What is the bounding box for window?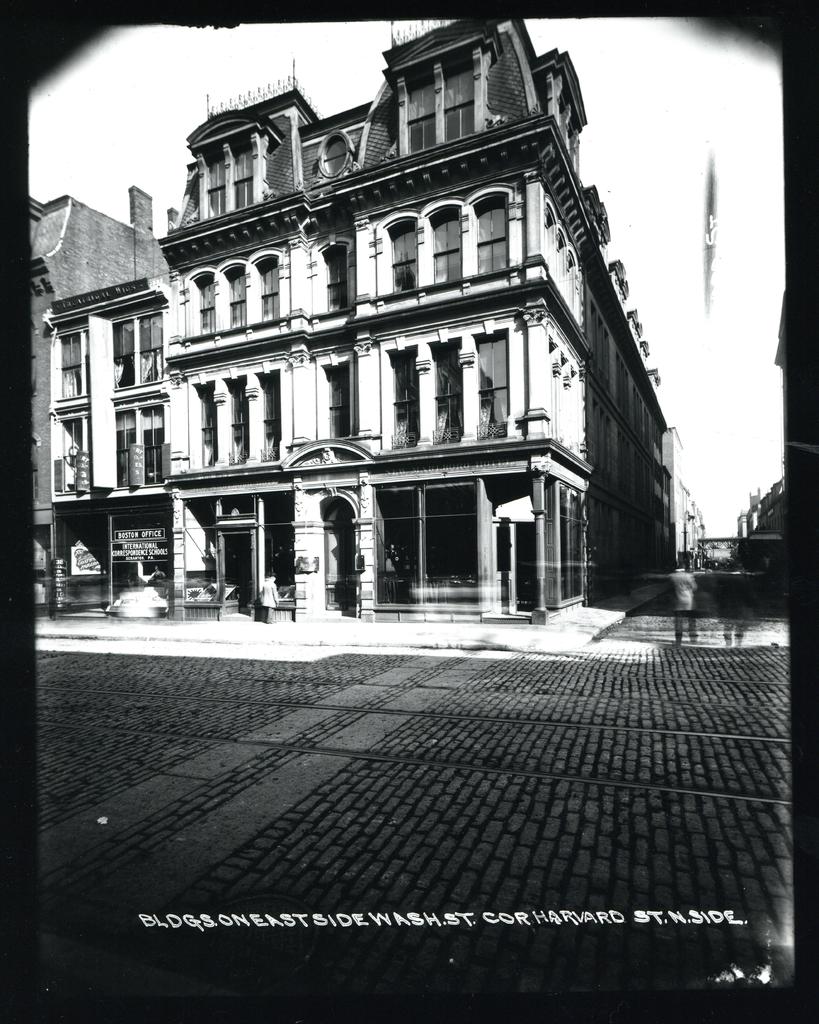
[230,140,255,214].
